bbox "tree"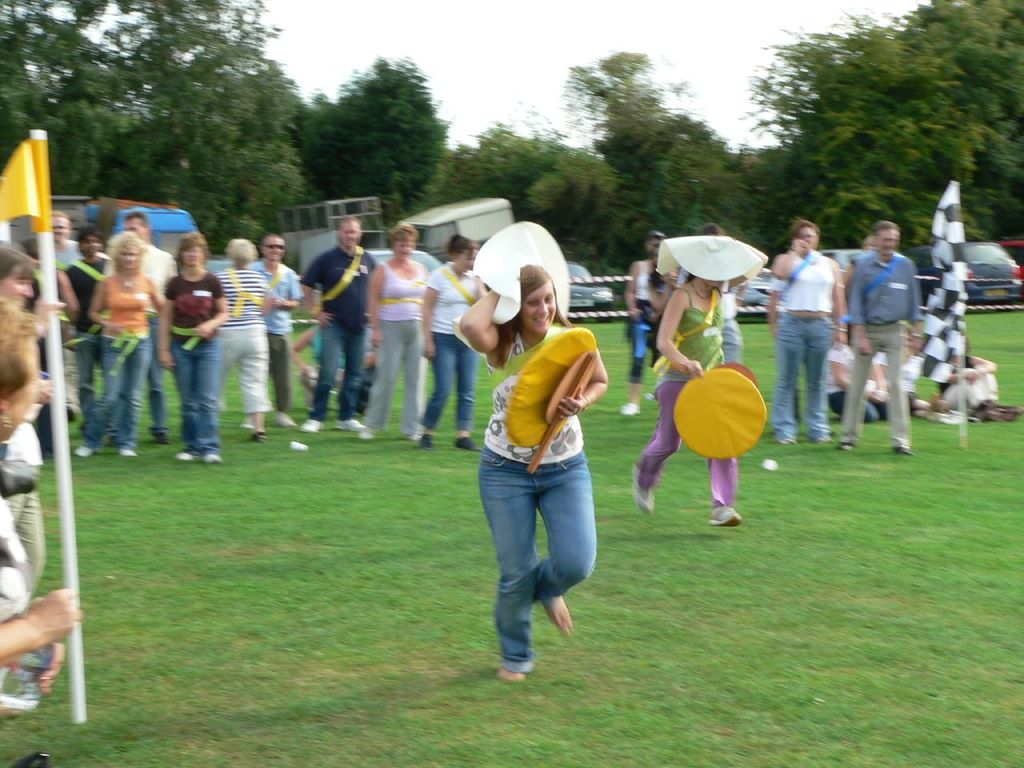
Rect(294, 61, 468, 196)
